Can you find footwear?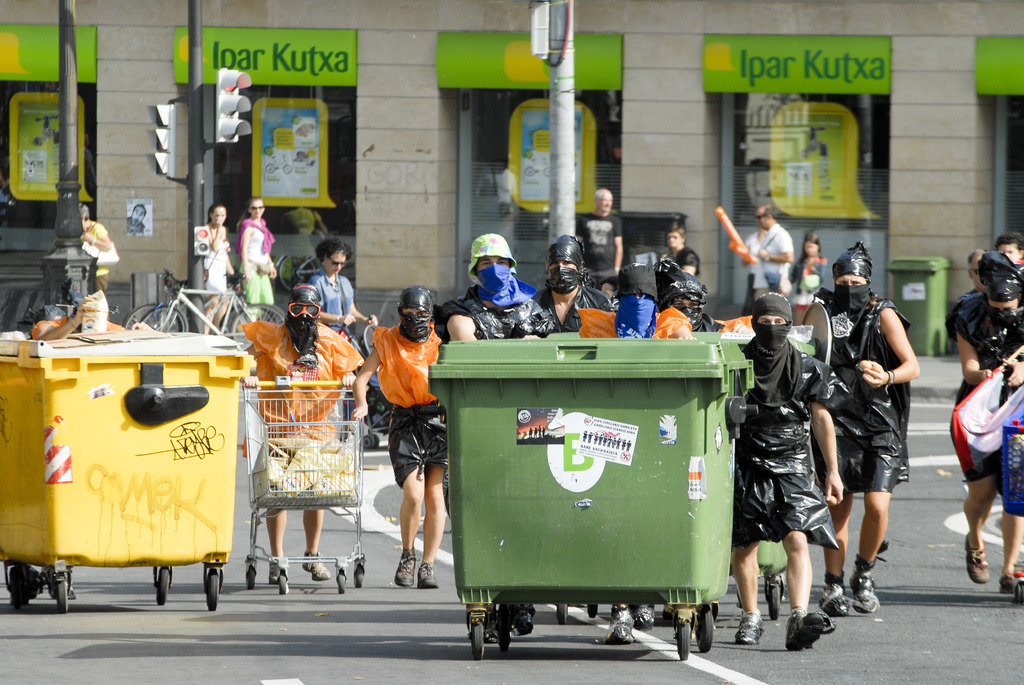
Yes, bounding box: x1=960, y1=536, x2=991, y2=587.
